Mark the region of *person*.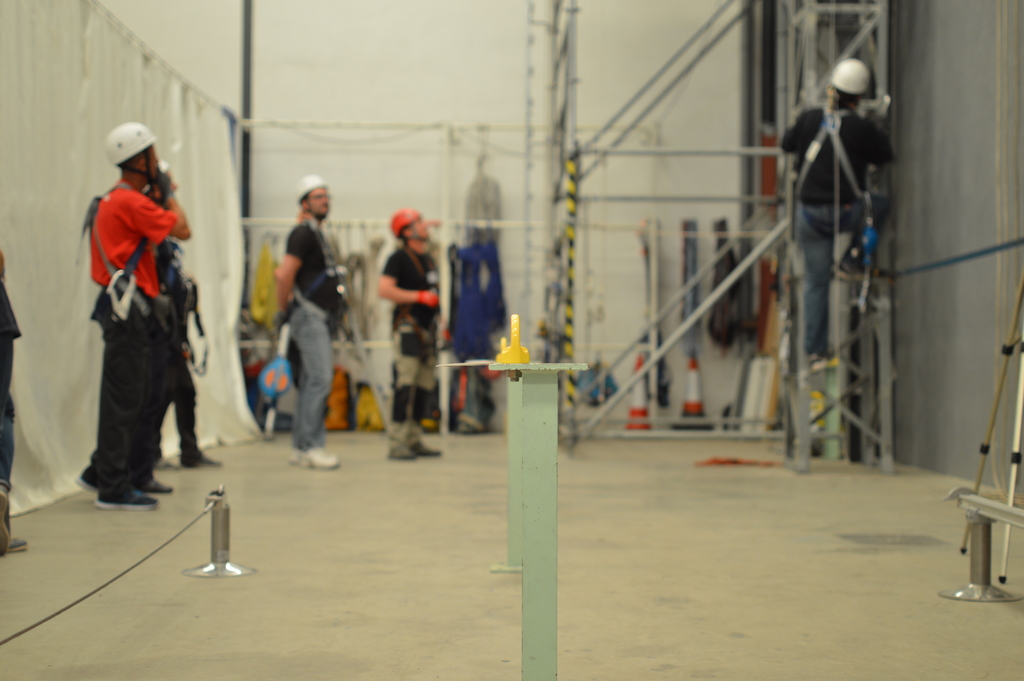
Region: x1=0, y1=249, x2=29, y2=557.
